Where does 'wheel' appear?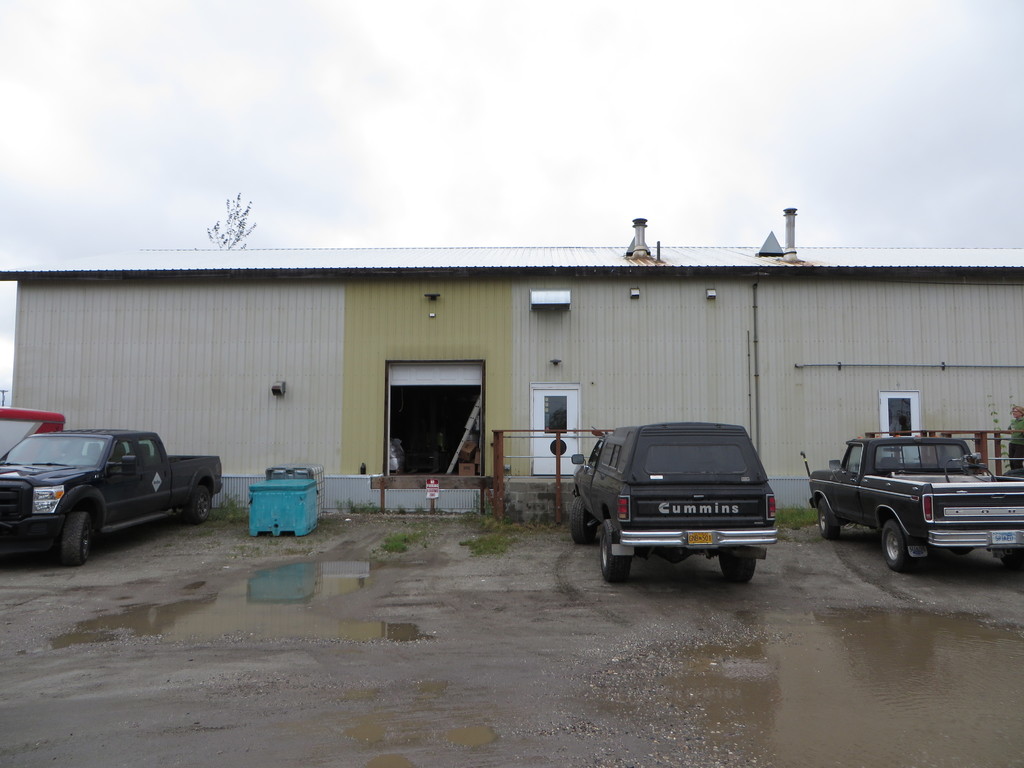
Appears at <region>184, 483, 218, 526</region>.
